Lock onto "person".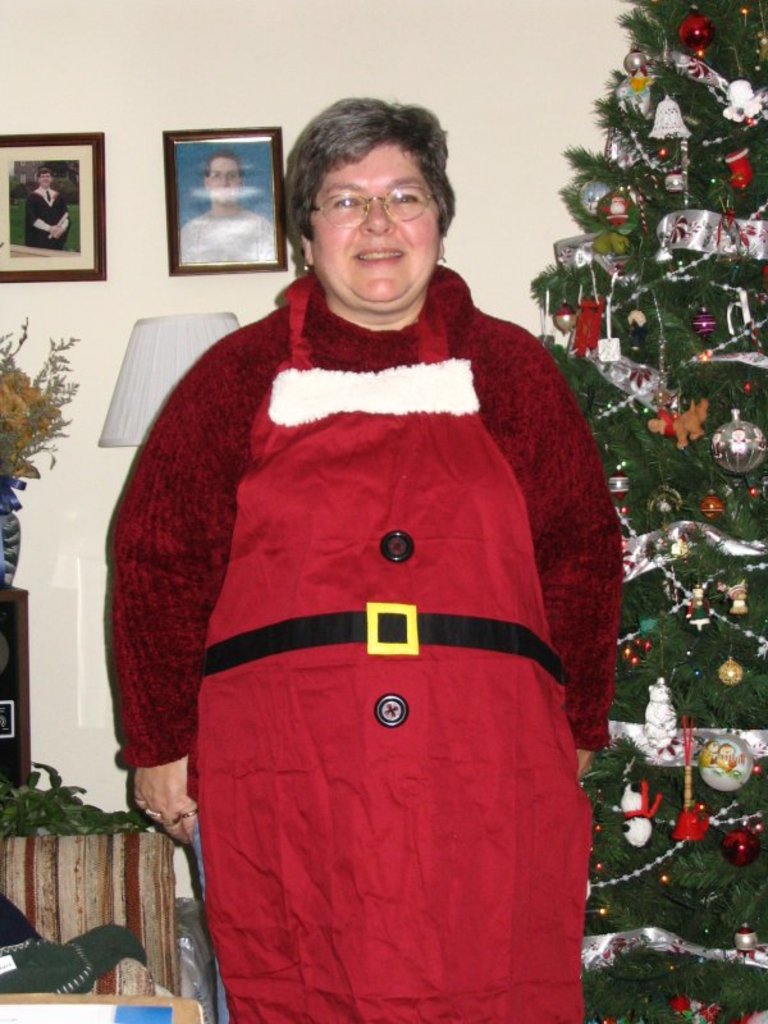
Locked: 27/161/68/253.
